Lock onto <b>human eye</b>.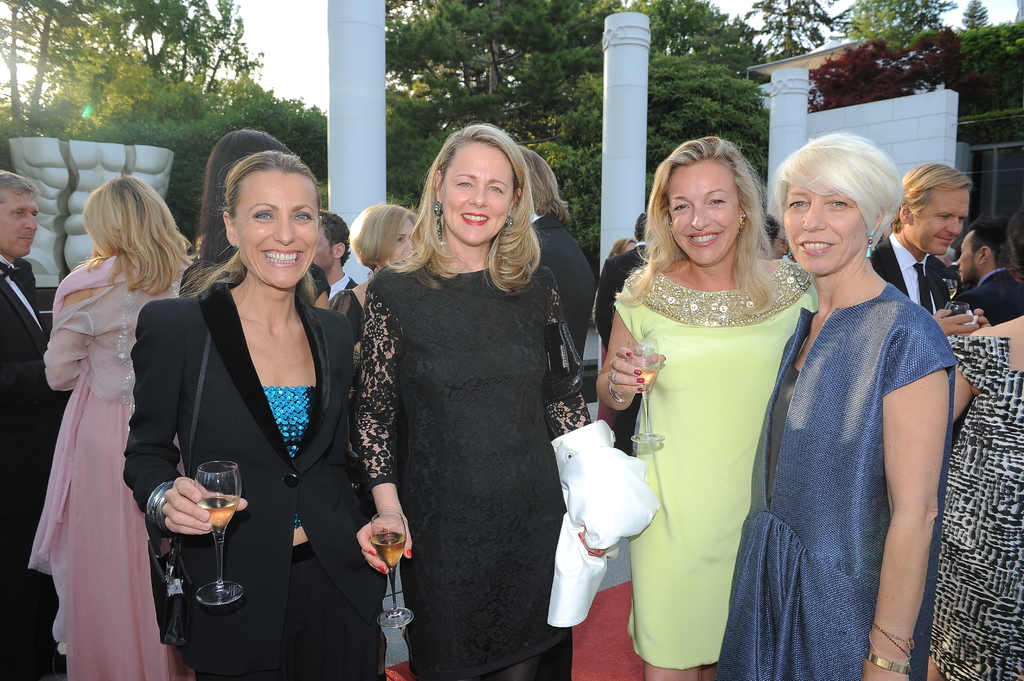
Locked: [291,210,312,221].
